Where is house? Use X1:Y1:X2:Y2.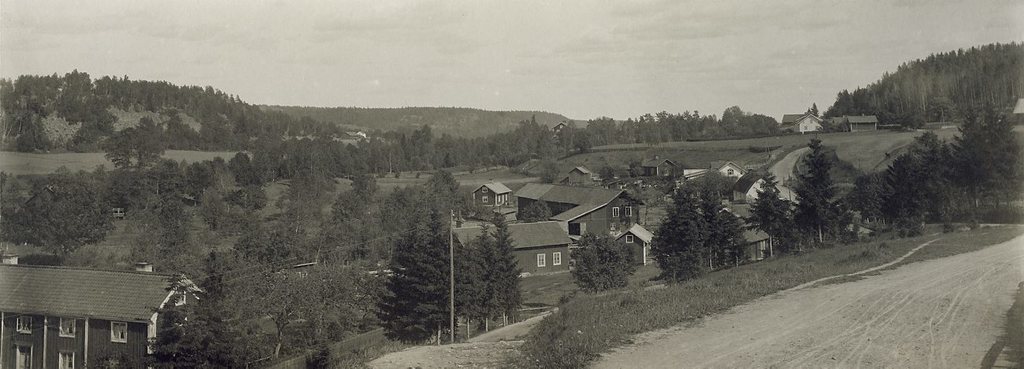
778:112:826:130.
